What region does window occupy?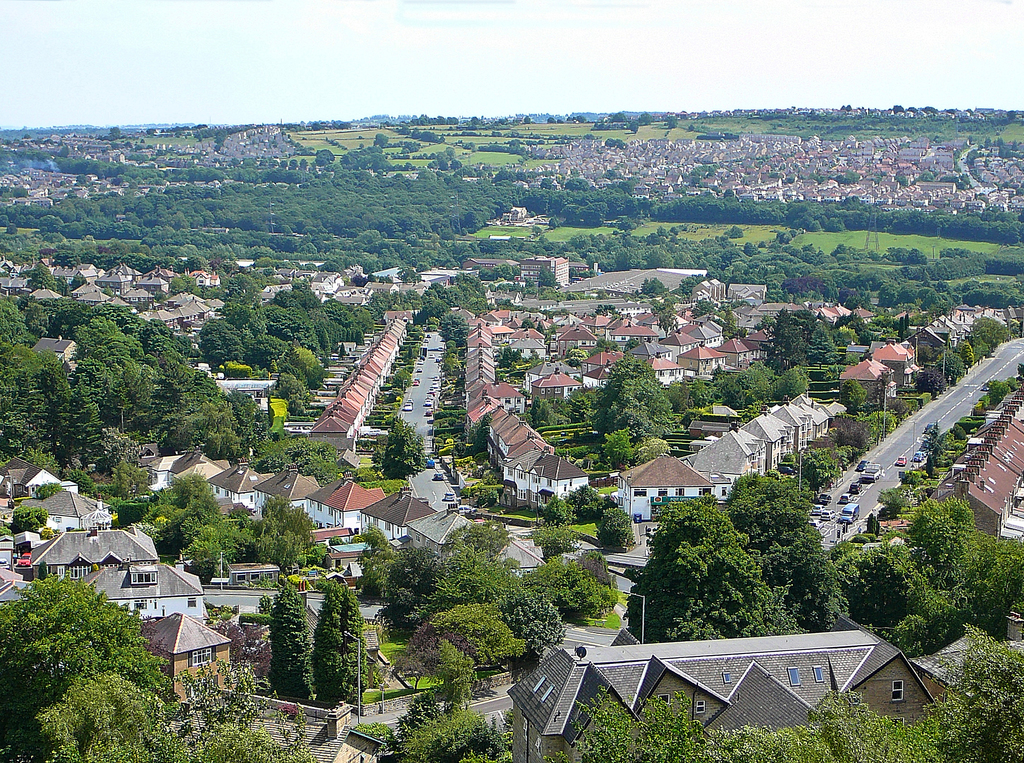
crop(631, 488, 647, 497).
